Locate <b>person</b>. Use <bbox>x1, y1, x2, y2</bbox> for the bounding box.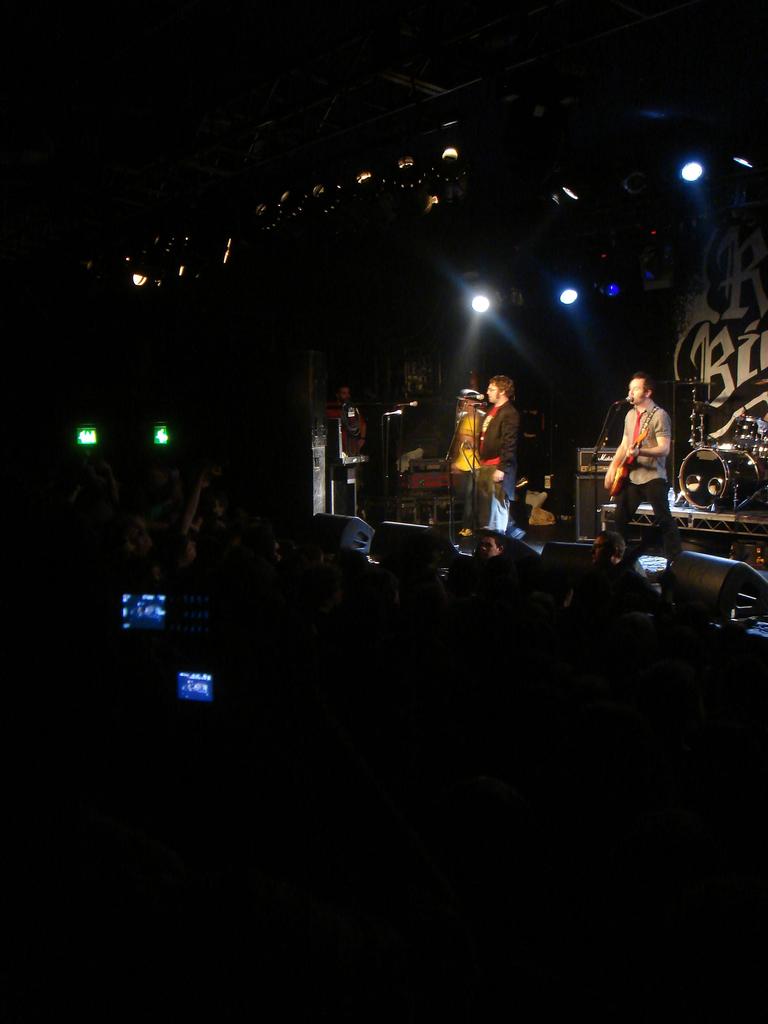
<bbox>442, 391, 479, 531</bbox>.
